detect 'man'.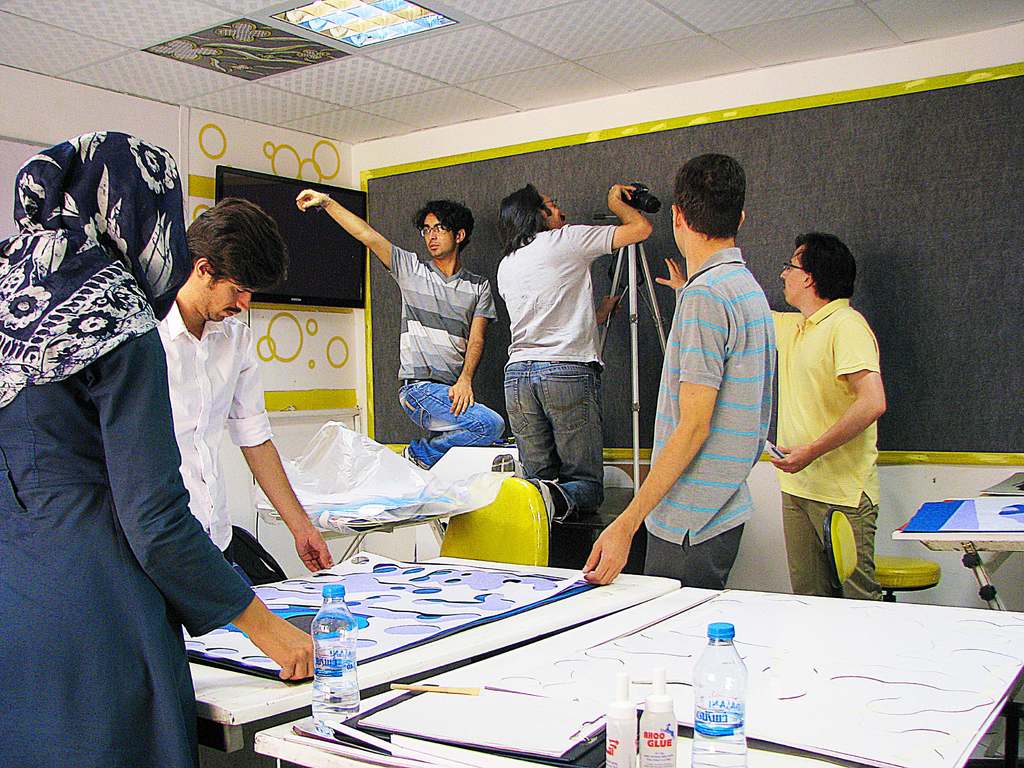
Detected at {"x1": 493, "y1": 183, "x2": 655, "y2": 539}.
